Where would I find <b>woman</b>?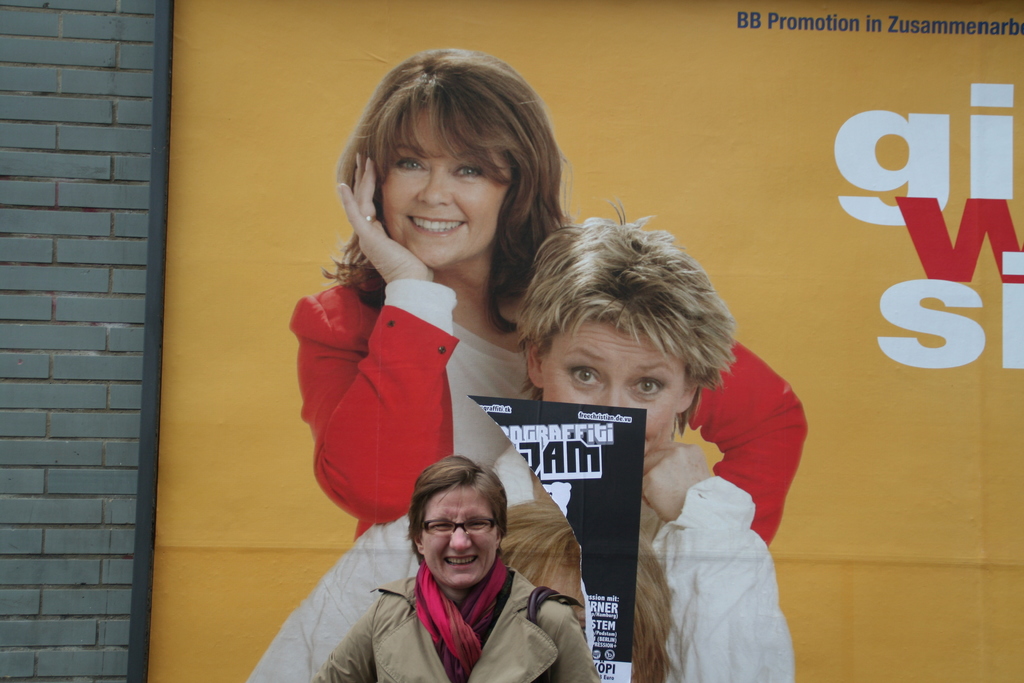
At (x1=312, y1=458, x2=600, y2=682).
